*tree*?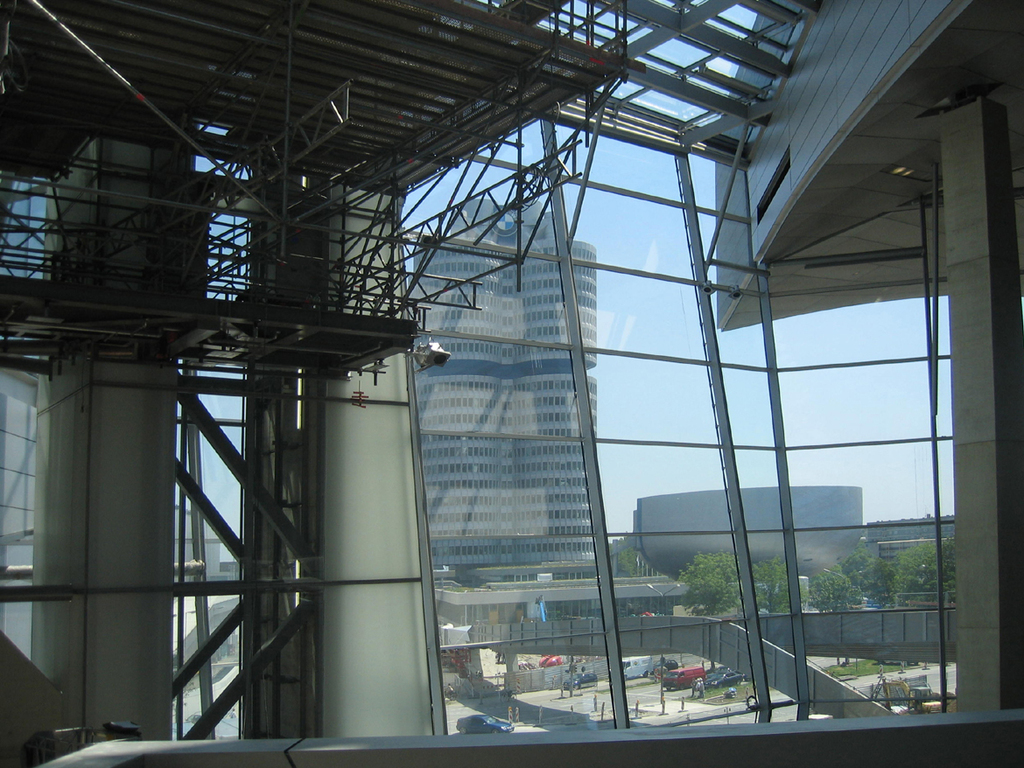
839/555/896/597
